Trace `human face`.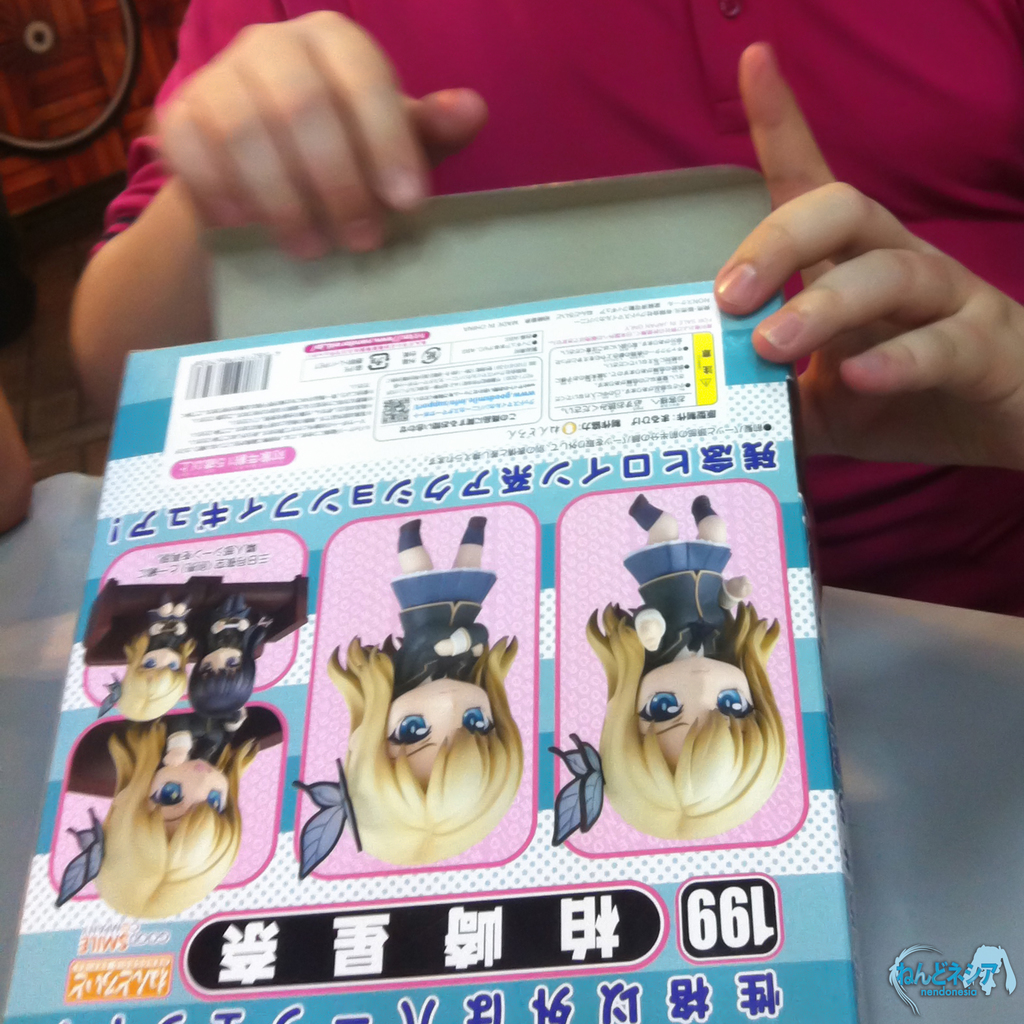
Traced to (left=146, top=764, right=230, bottom=844).
